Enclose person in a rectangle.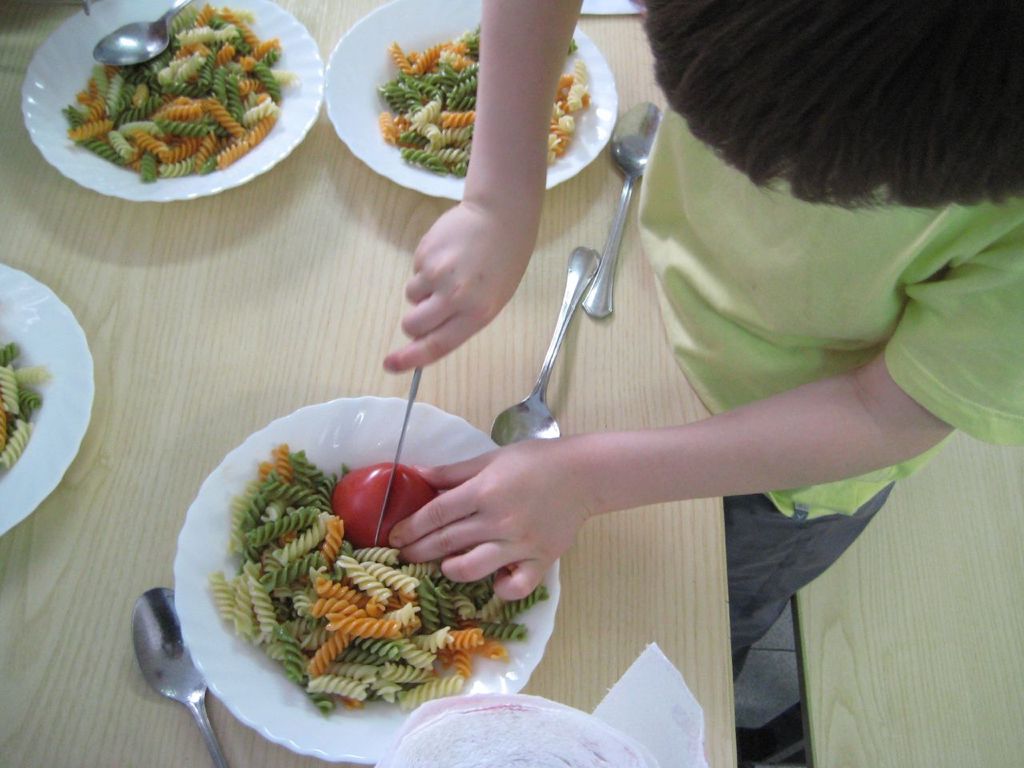
(382, 0, 1023, 686).
